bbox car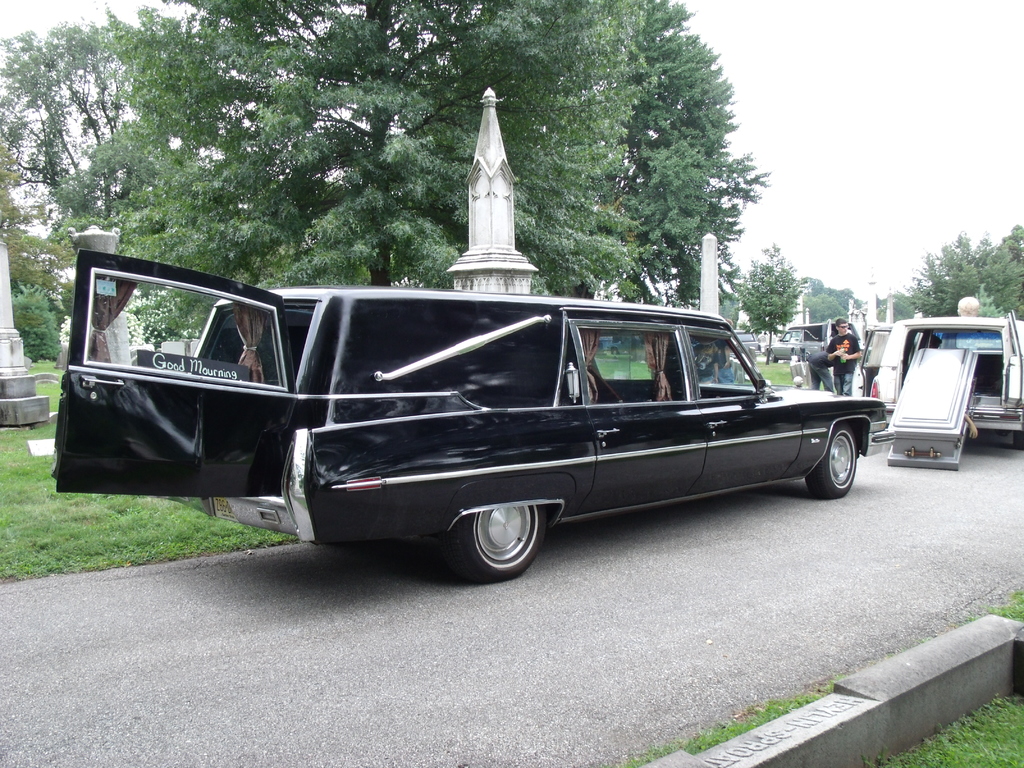
locate(608, 336, 643, 356)
